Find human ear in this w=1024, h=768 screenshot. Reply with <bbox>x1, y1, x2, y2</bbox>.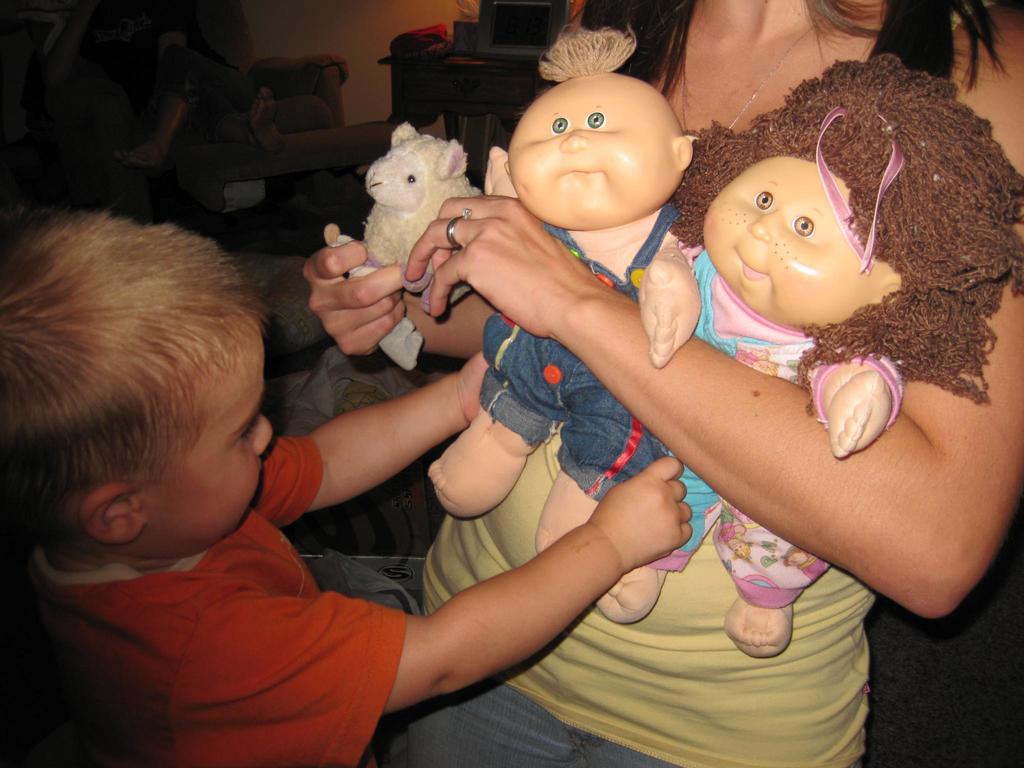
<bbox>881, 276, 898, 303</bbox>.
